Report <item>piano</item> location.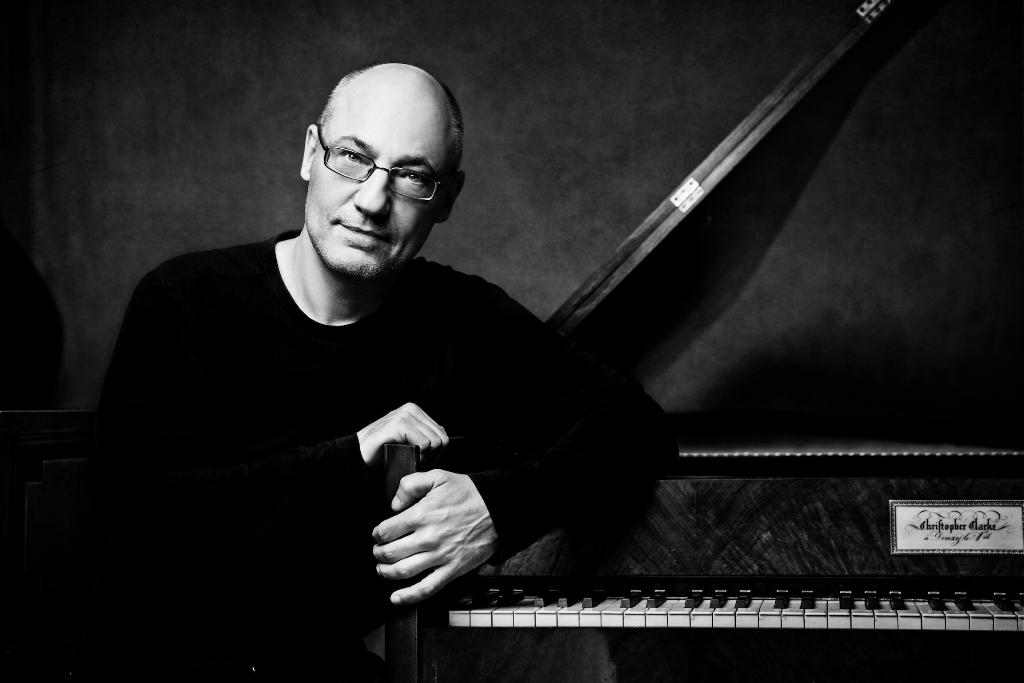
Report: x1=320, y1=0, x2=1023, y2=682.
